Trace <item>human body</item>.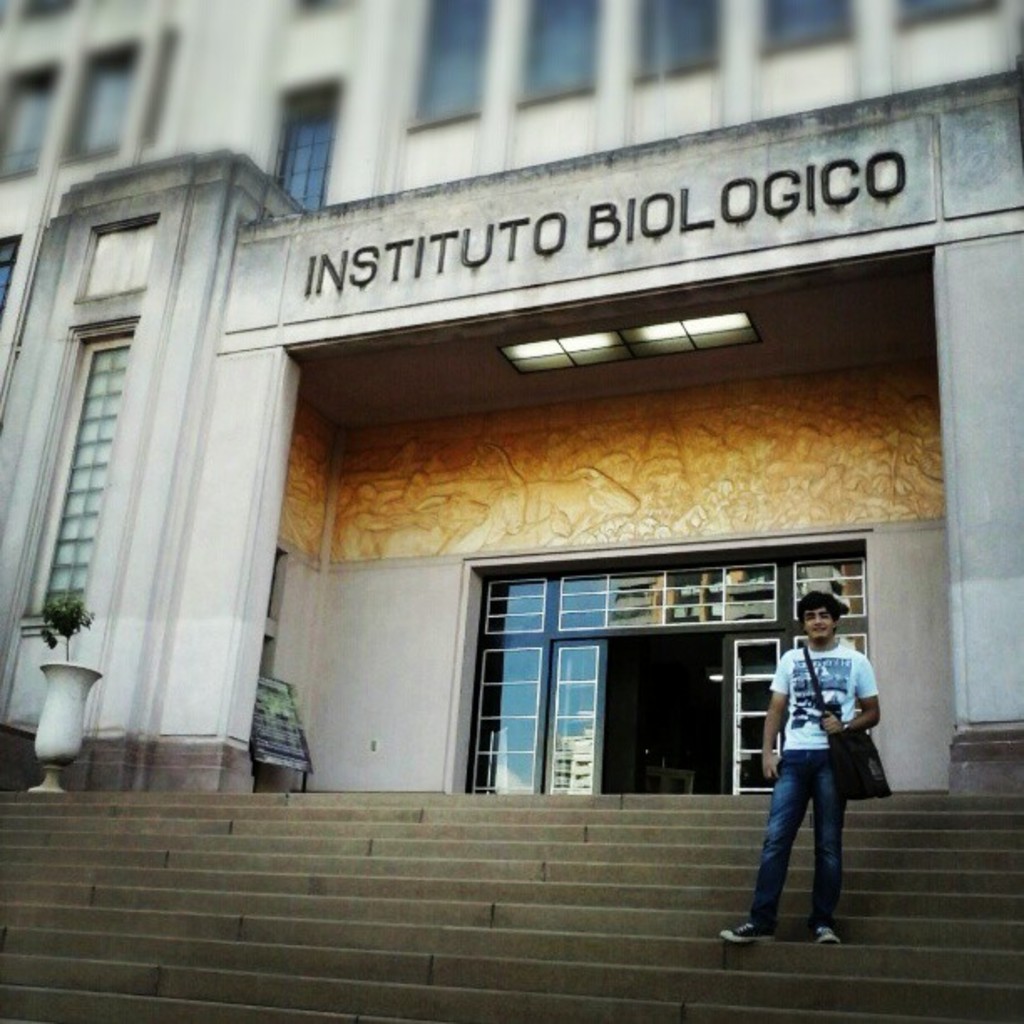
Traced to 714:639:882:952.
